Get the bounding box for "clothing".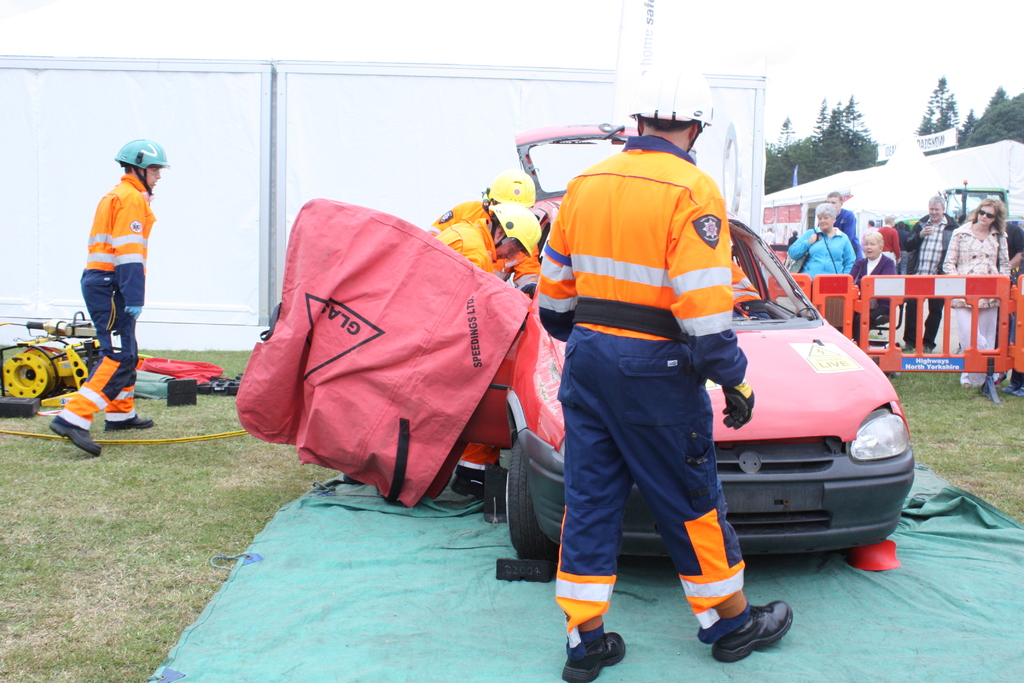
[1002, 218, 1023, 388].
